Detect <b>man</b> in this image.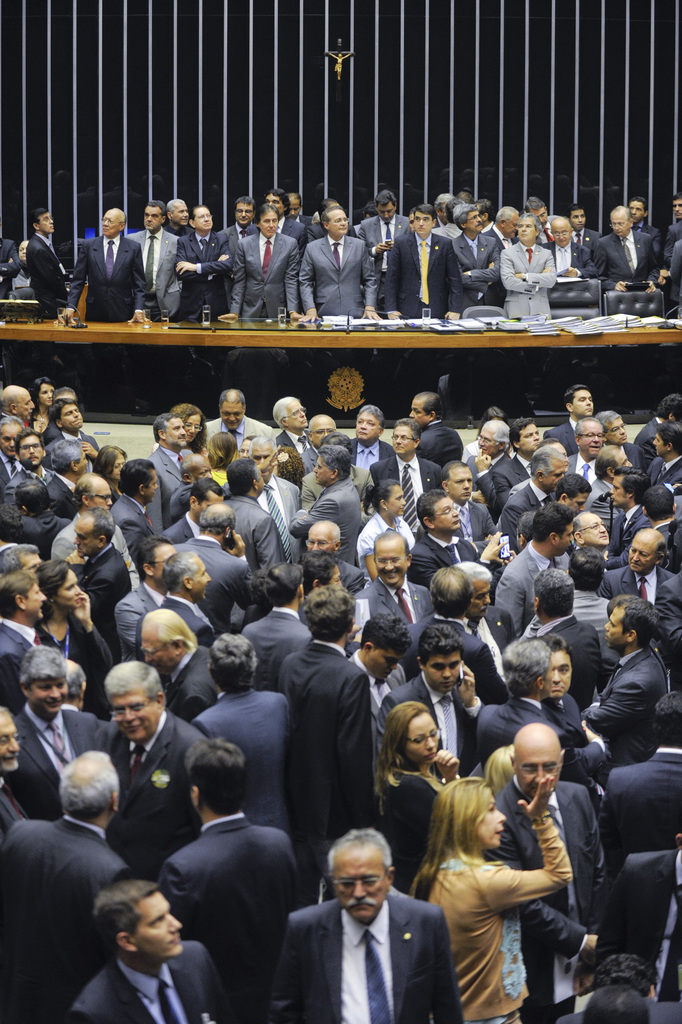
Detection: (x1=274, y1=581, x2=376, y2=837).
